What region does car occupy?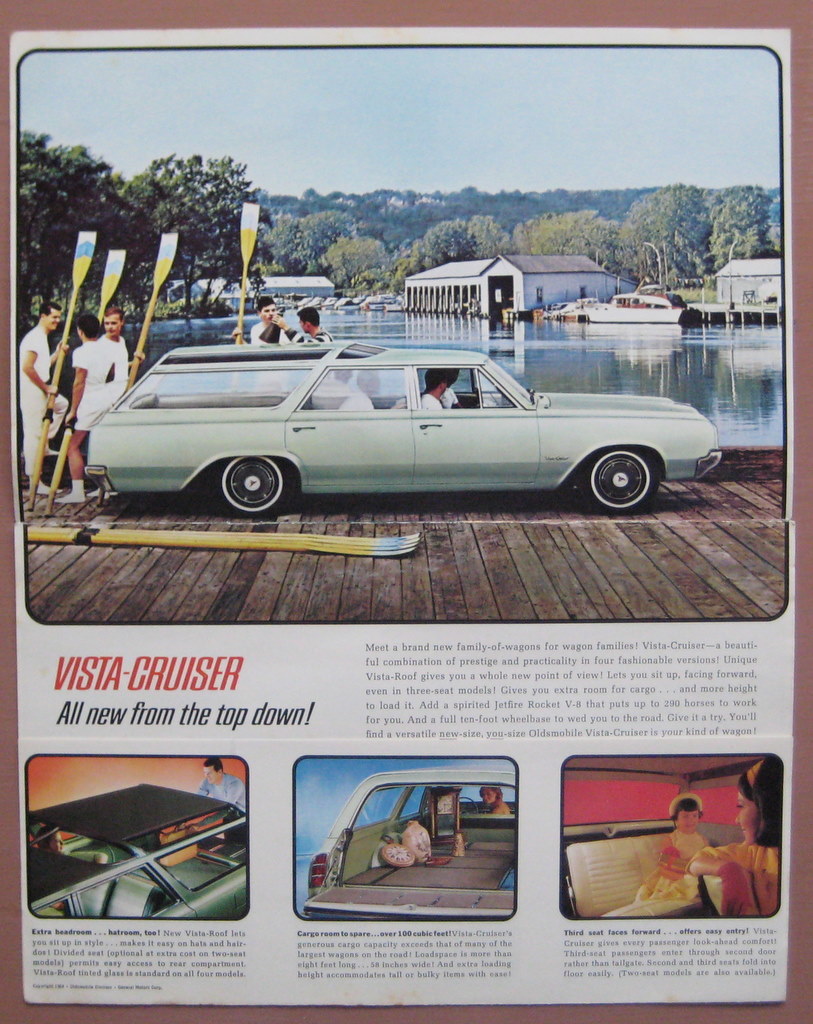
bbox(22, 778, 251, 920).
